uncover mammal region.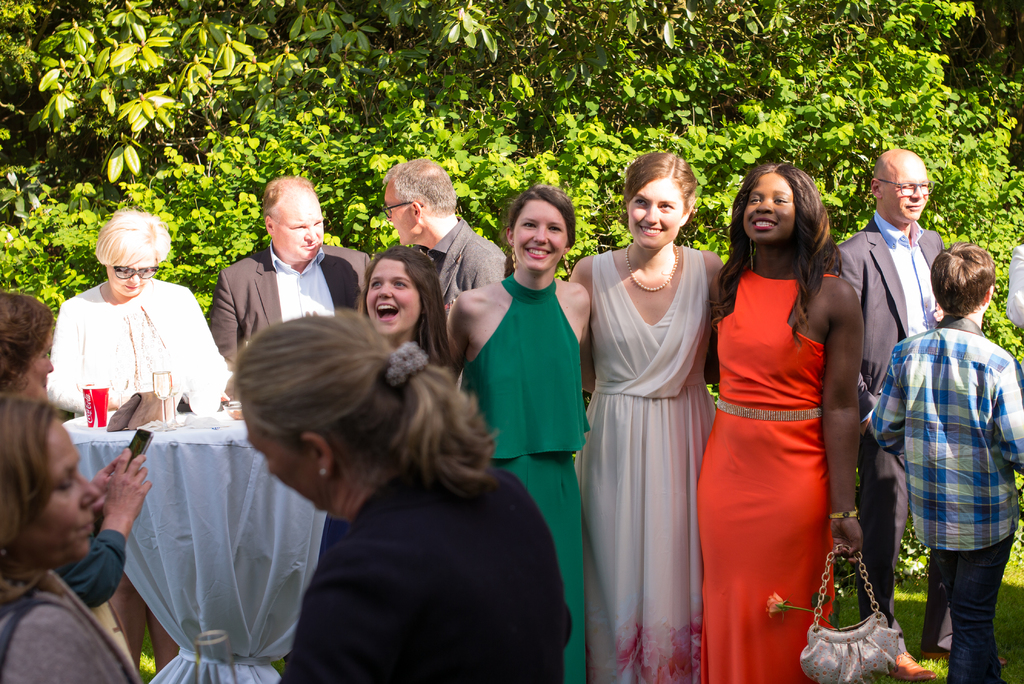
Uncovered: detection(0, 286, 53, 392).
